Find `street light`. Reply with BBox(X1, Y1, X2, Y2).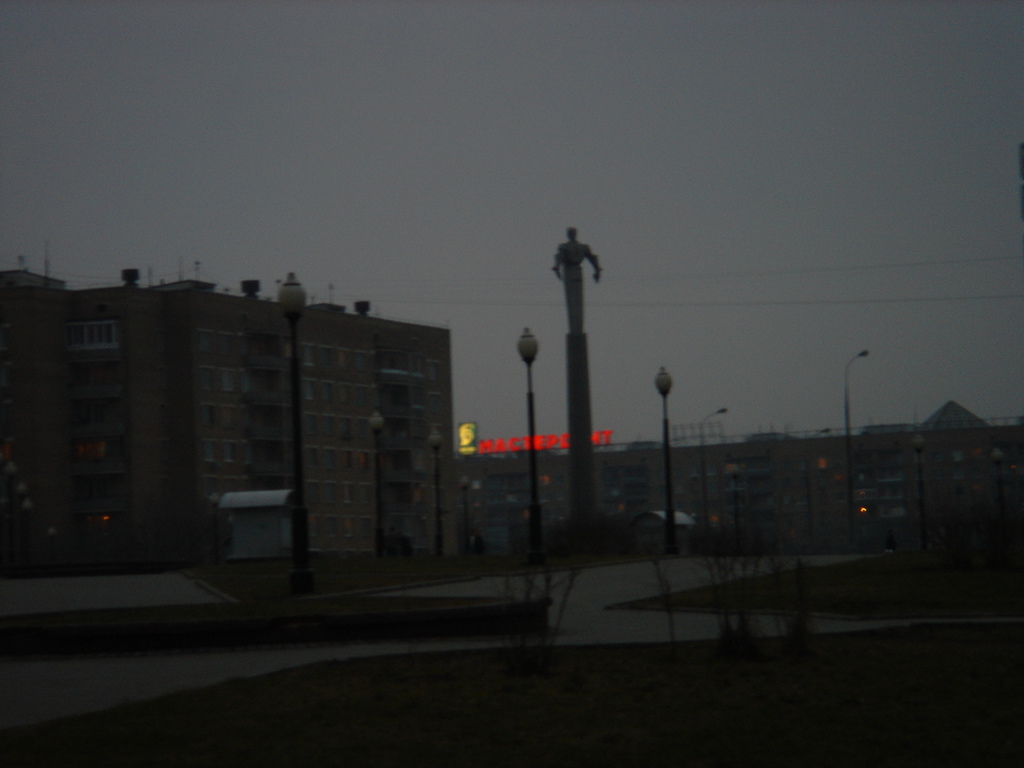
BBox(702, 400, 730, 516).
